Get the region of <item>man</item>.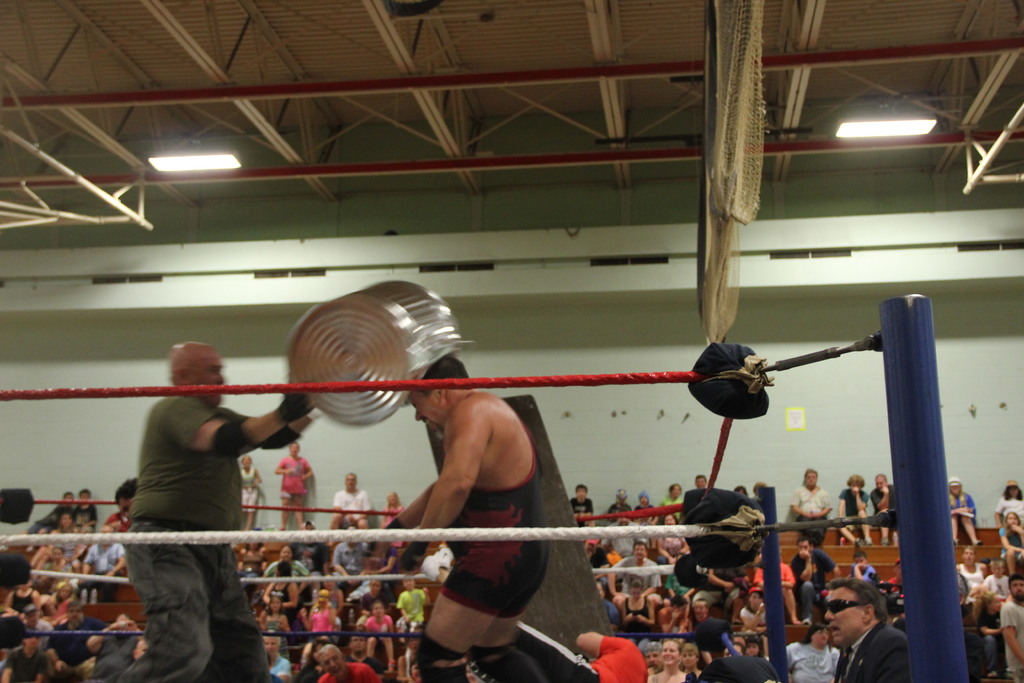
[787, 535, 844, 623].
